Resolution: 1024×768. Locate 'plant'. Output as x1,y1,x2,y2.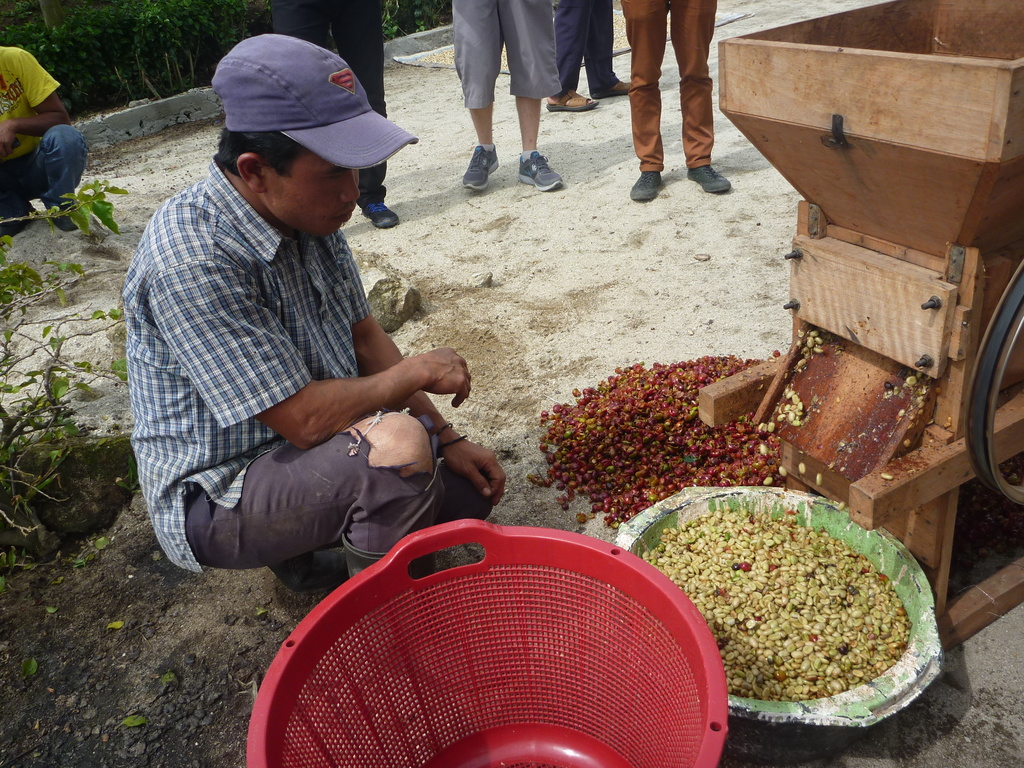
0,0,275,119.
